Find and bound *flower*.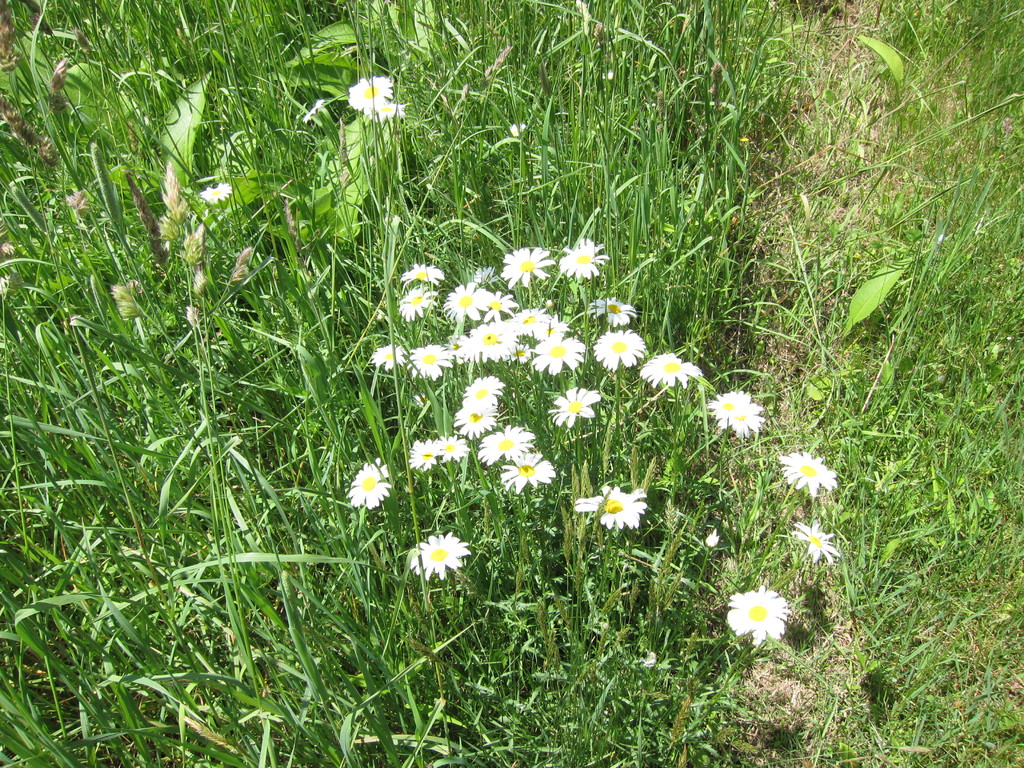
Bound: (left=588, top=303, right=629, bottom=328).
